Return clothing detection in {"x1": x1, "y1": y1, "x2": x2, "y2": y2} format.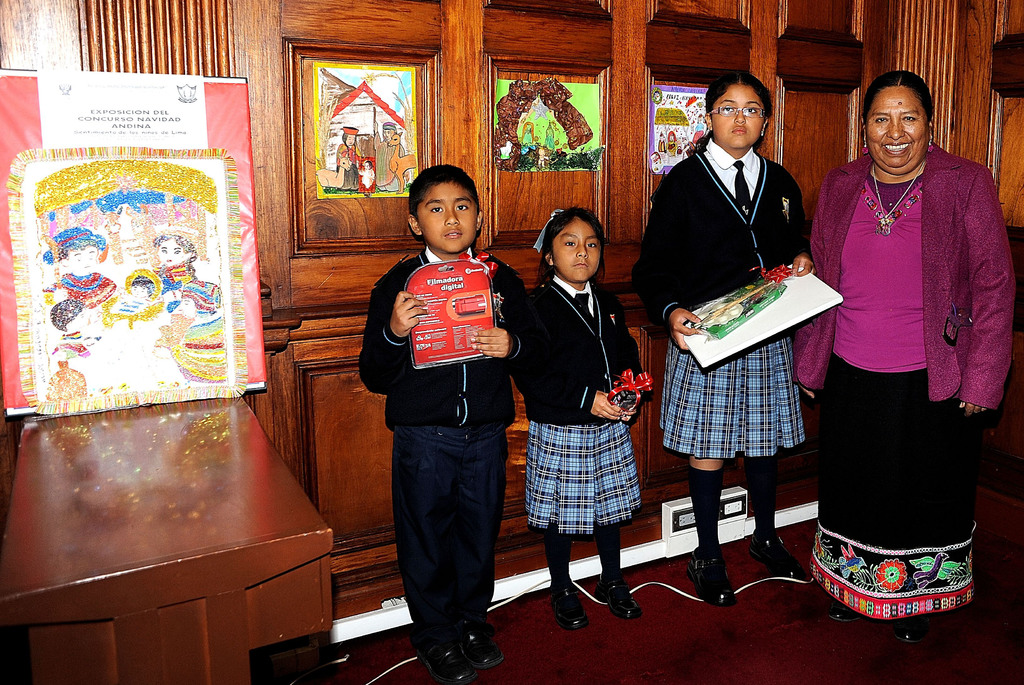
{"x1": 602, "y1": 524, "x2": 625, "y2": 577}.
